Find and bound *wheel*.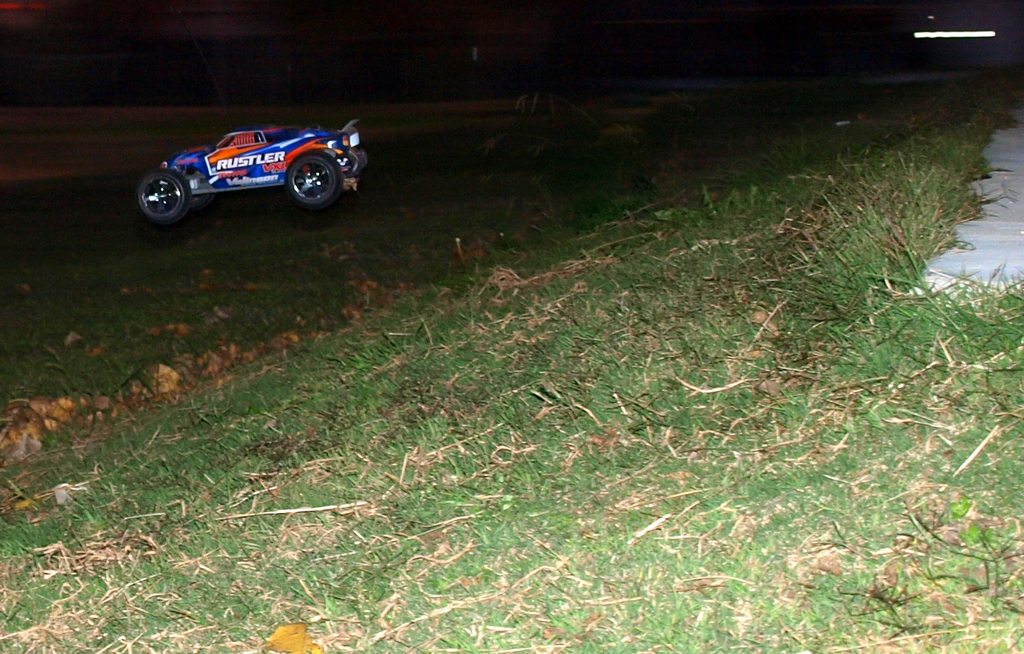
Bound: <box>138,171,184,222</box>.
